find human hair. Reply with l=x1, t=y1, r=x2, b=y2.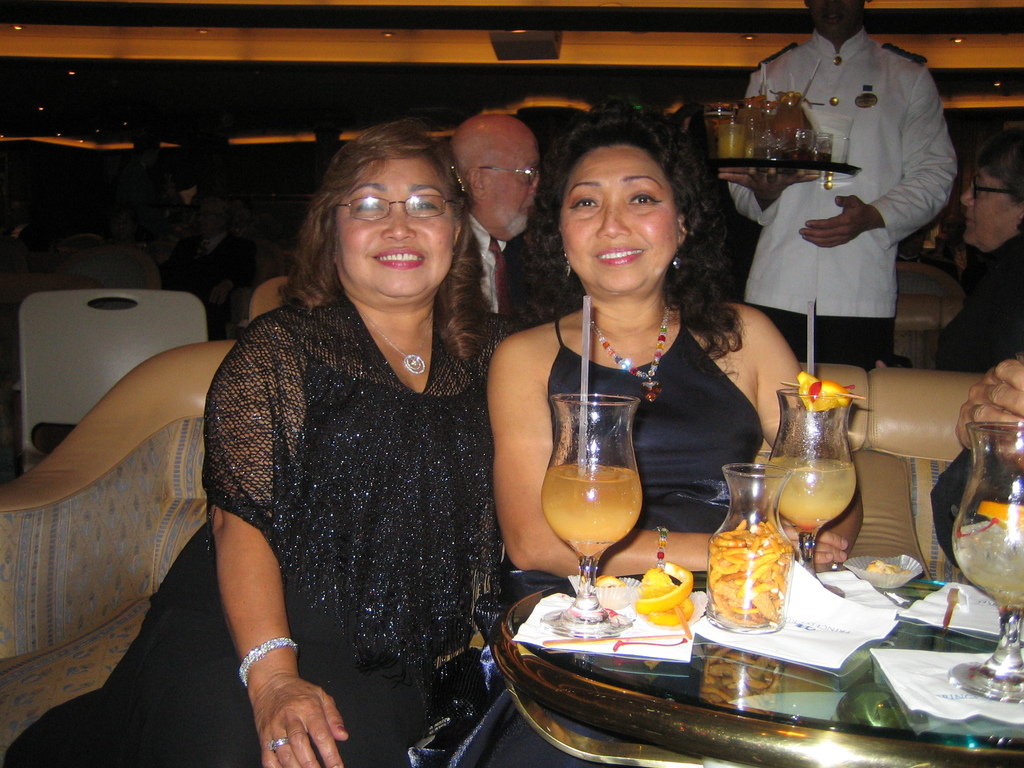
l=973, t=125, r=1023, b=207.
